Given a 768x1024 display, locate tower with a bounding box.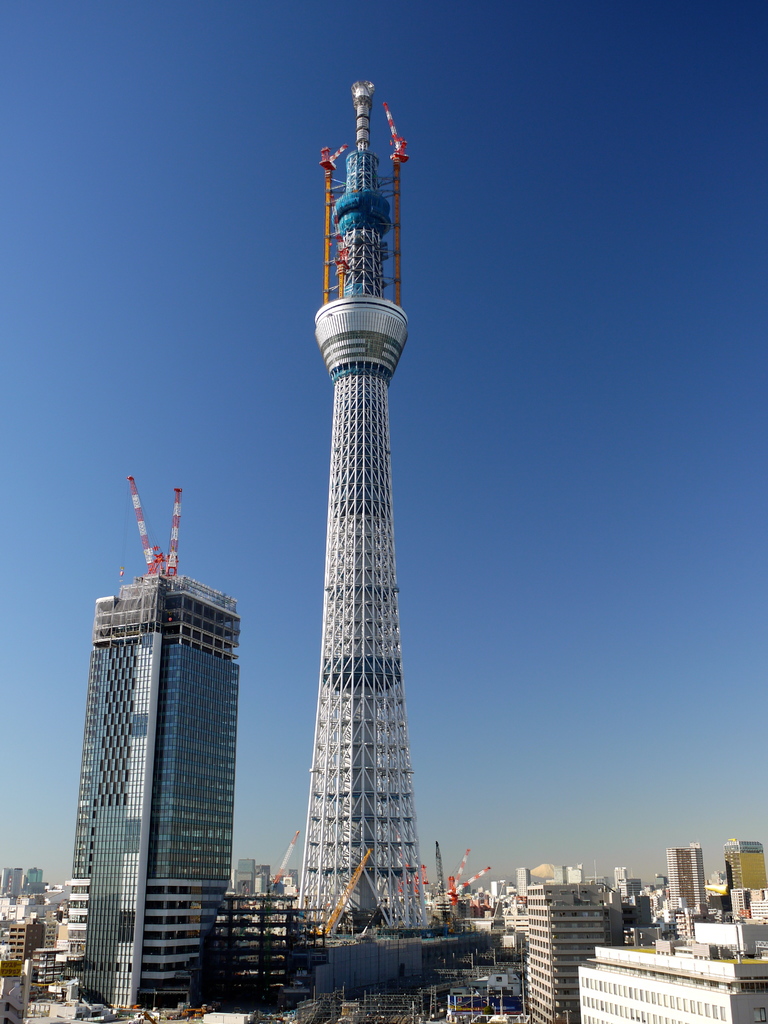
Located: region(47, 470, 245, 1020).
